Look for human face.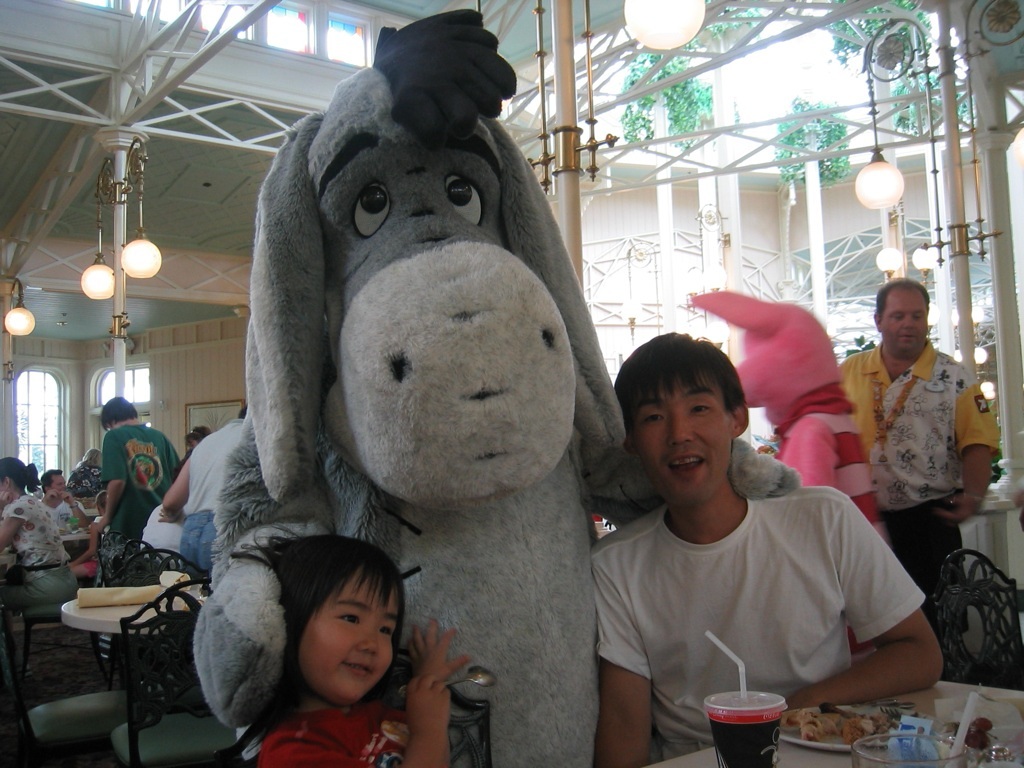
Found: x1=631 y1=369 x2=737 y2=512.
